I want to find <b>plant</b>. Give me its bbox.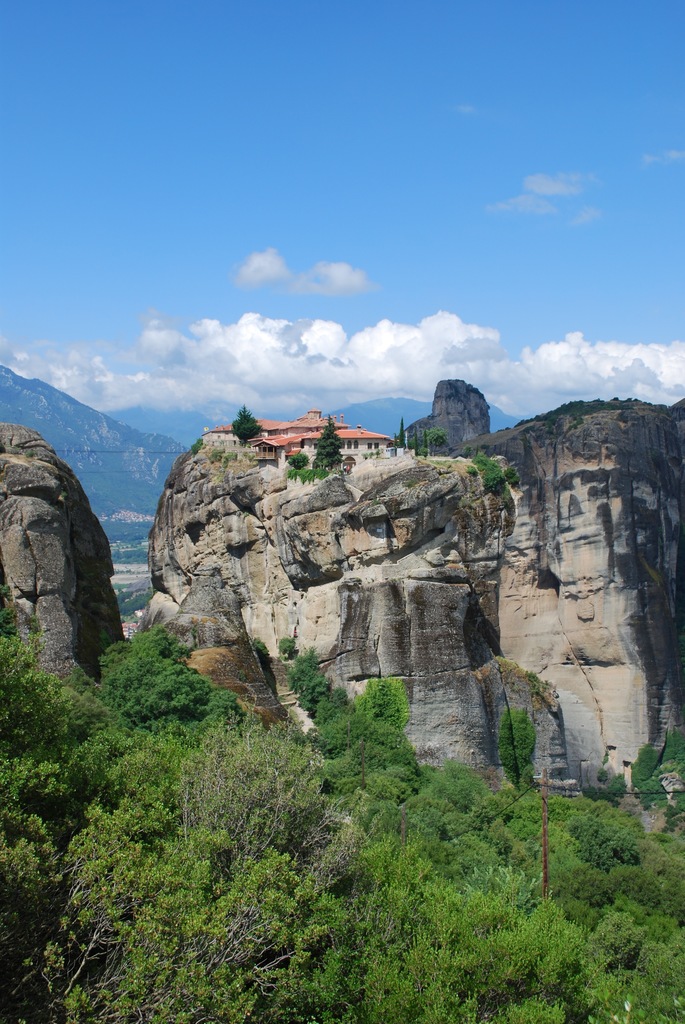
0:586:684:1023.
